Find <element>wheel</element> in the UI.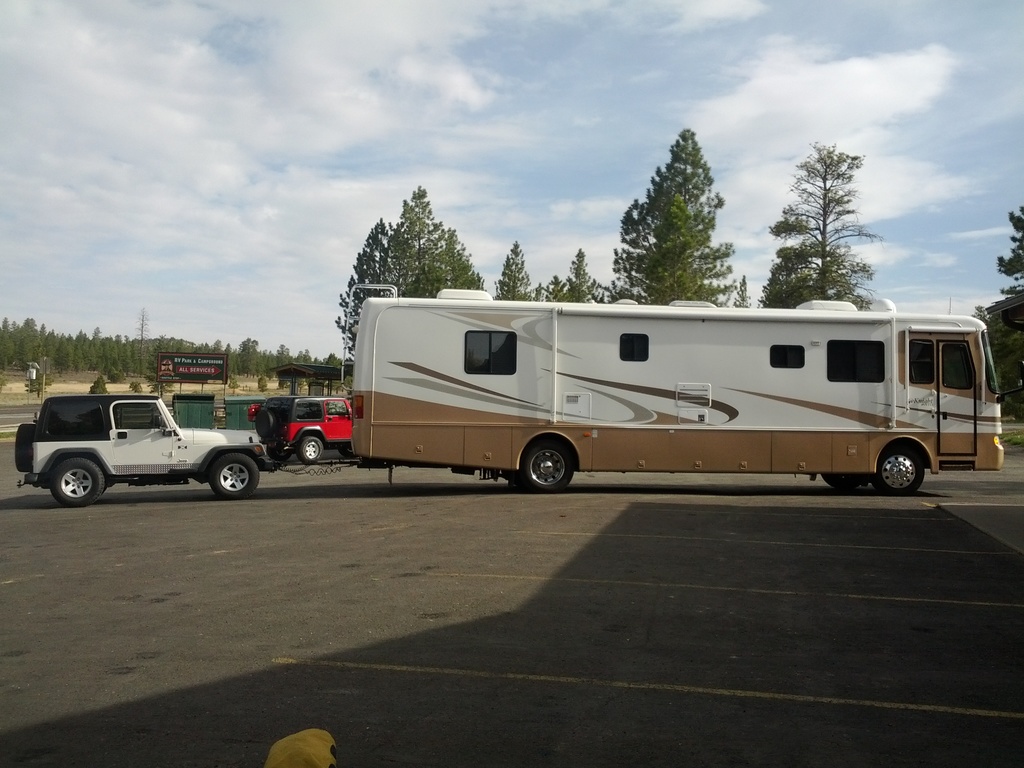
UI element at {"left": 873, "top": 448, "right": 923, "bottom": 494}.
